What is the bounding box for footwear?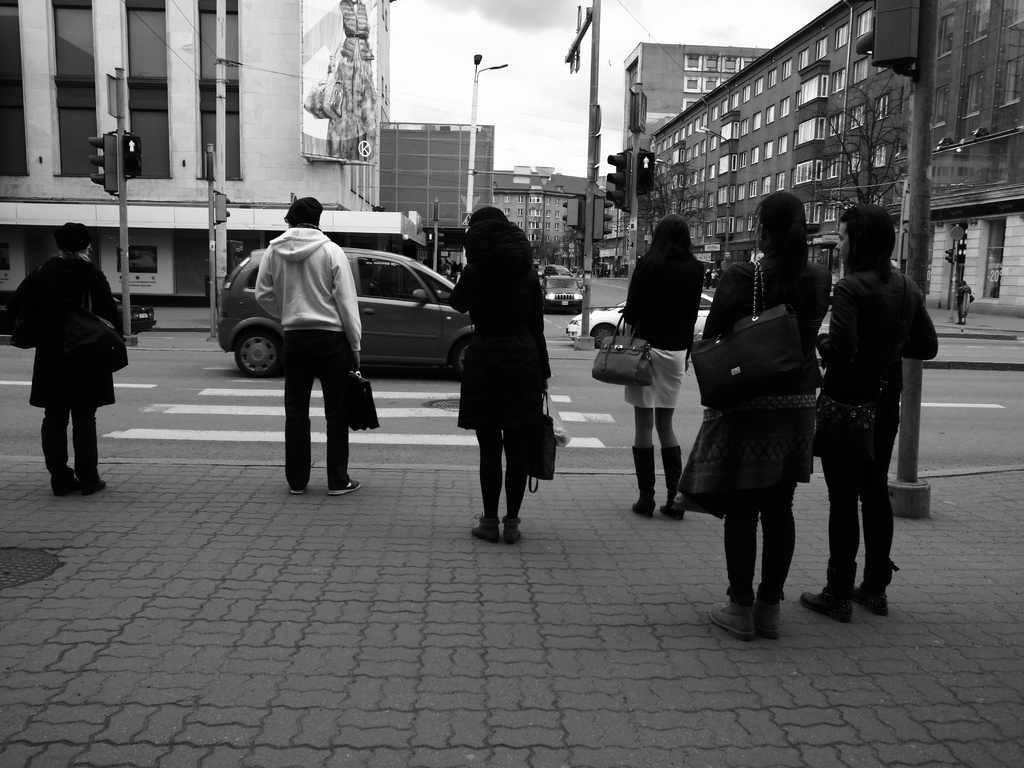
[628, 450, 655, 520].
